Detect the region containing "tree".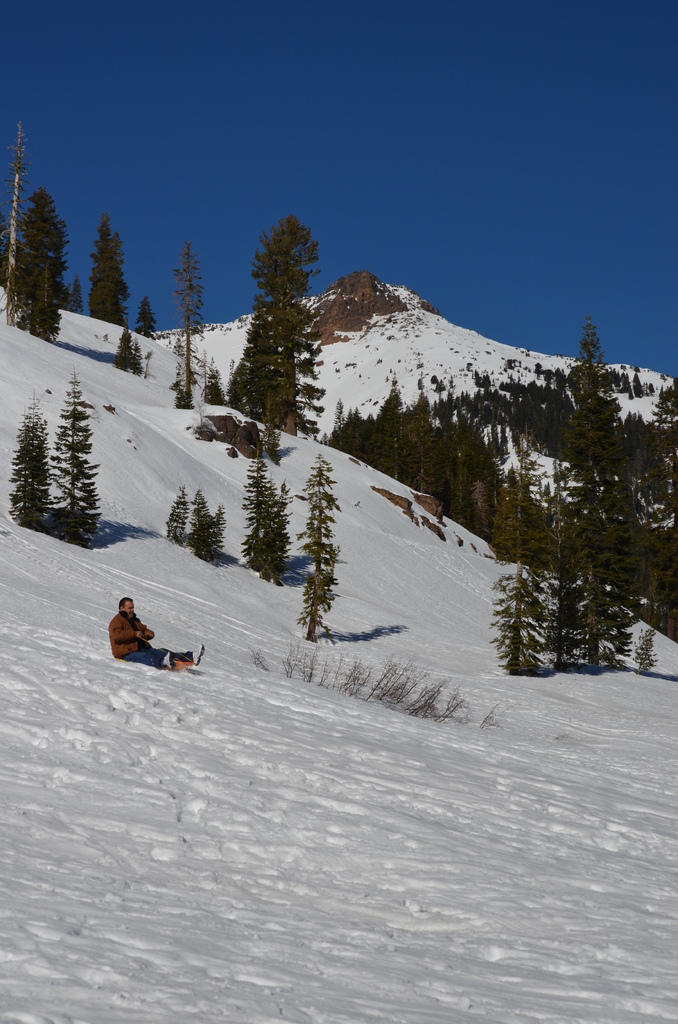
(left=633, top=627, right=657, bottom=677).
